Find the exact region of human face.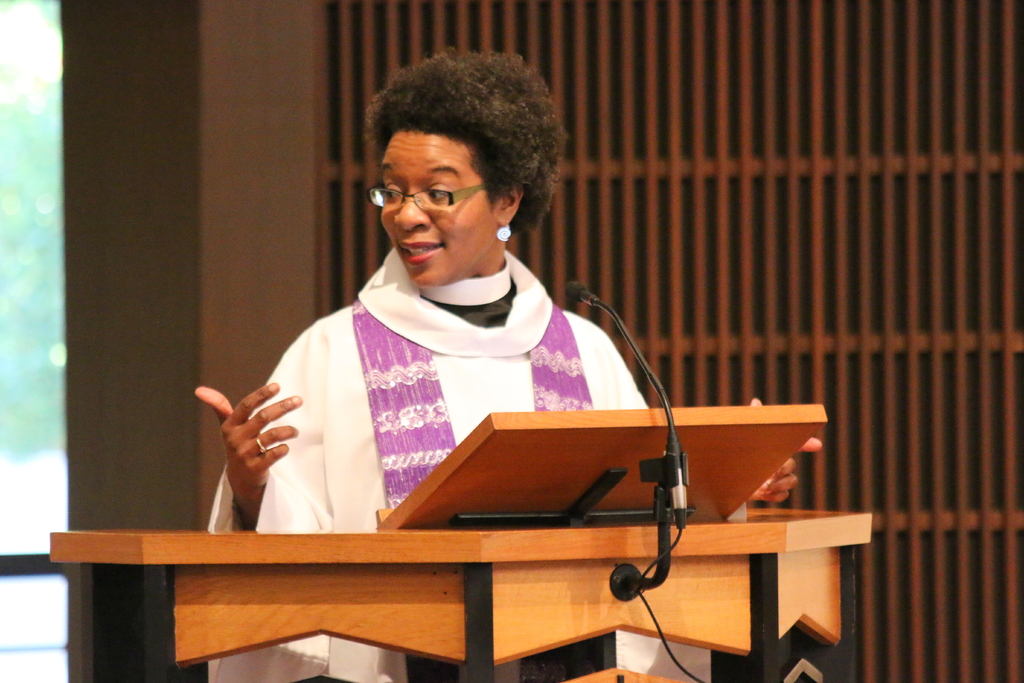
Exact region: left=376, top=133, right=496, bottom=284.
